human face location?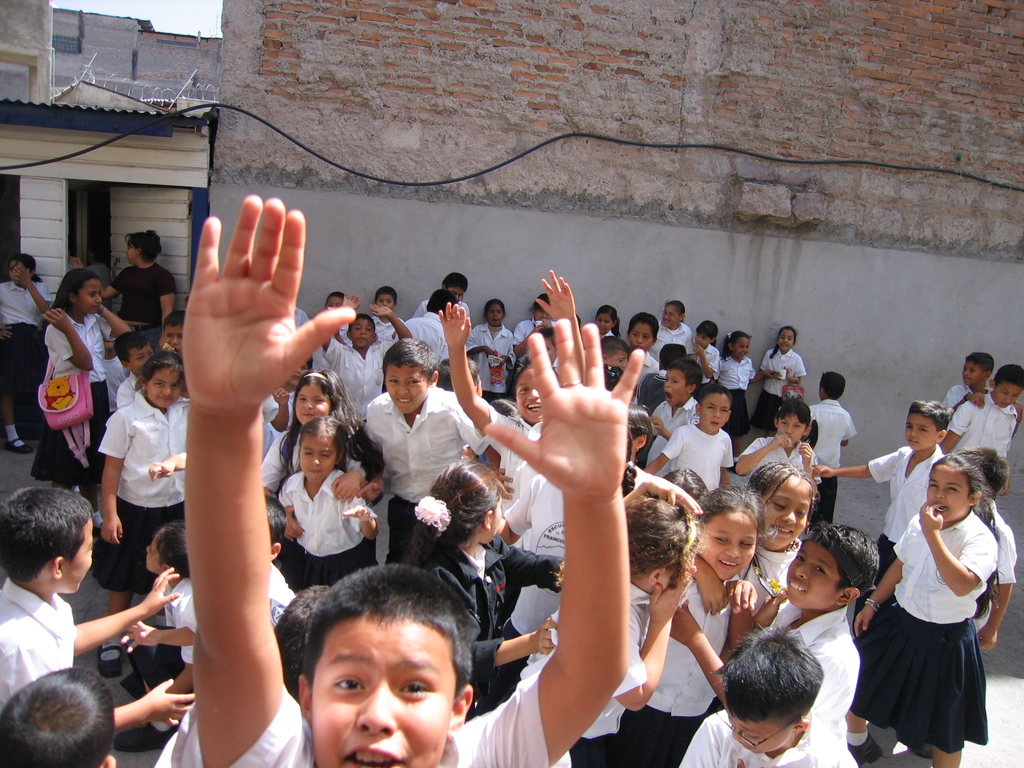
296,379,331,424
